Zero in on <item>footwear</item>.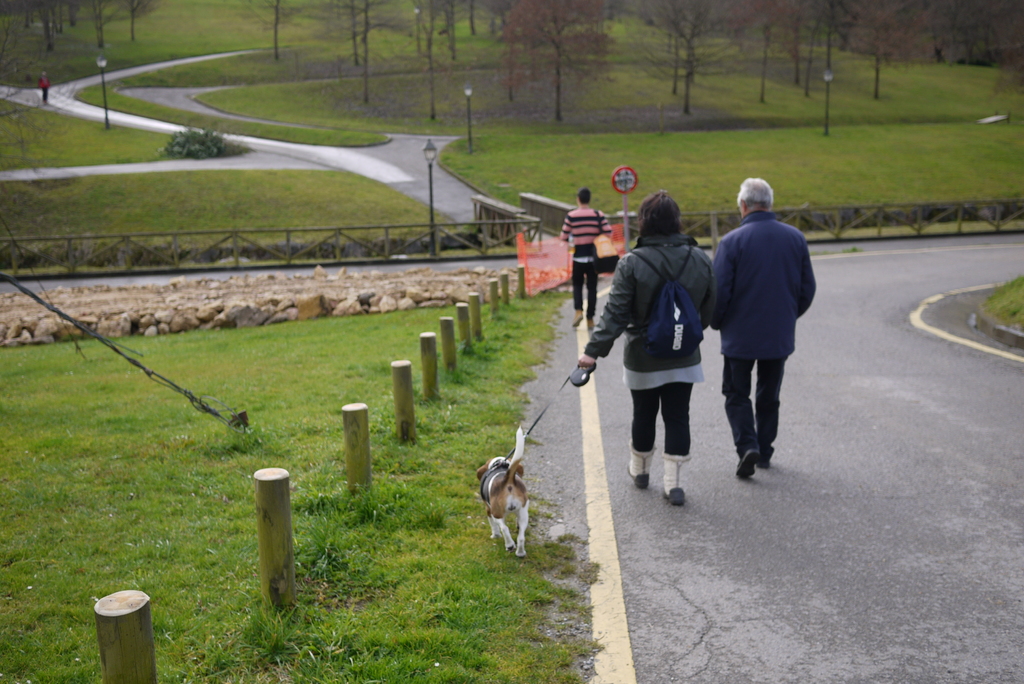
Zeroed in: region(760, 457, 772, 468).
